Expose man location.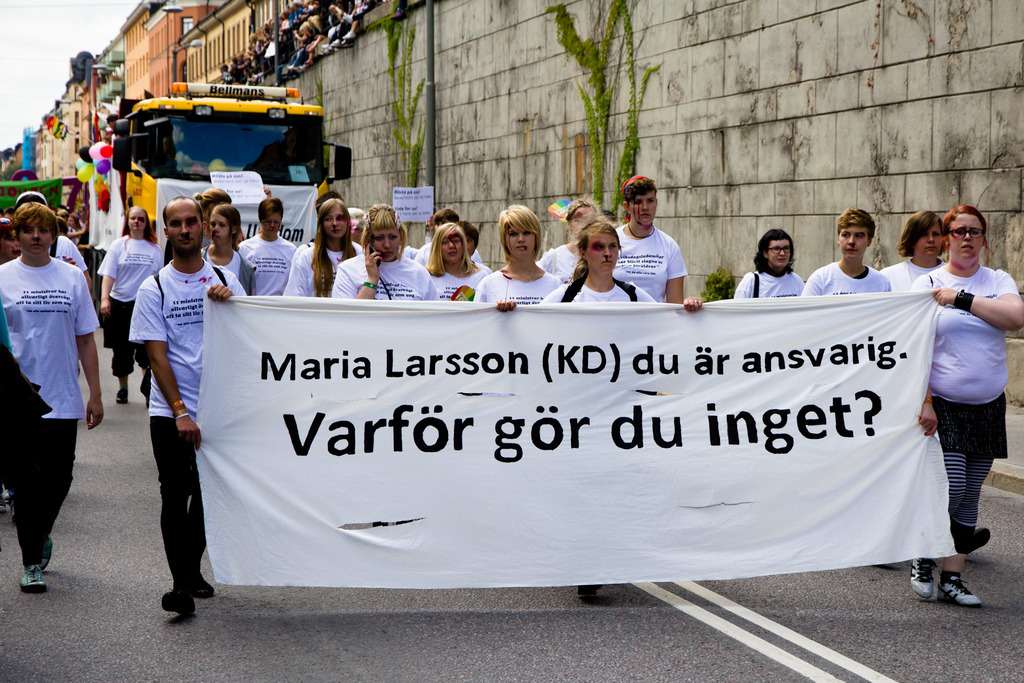
Exposed at Rect(128, 193, 250, 614).
